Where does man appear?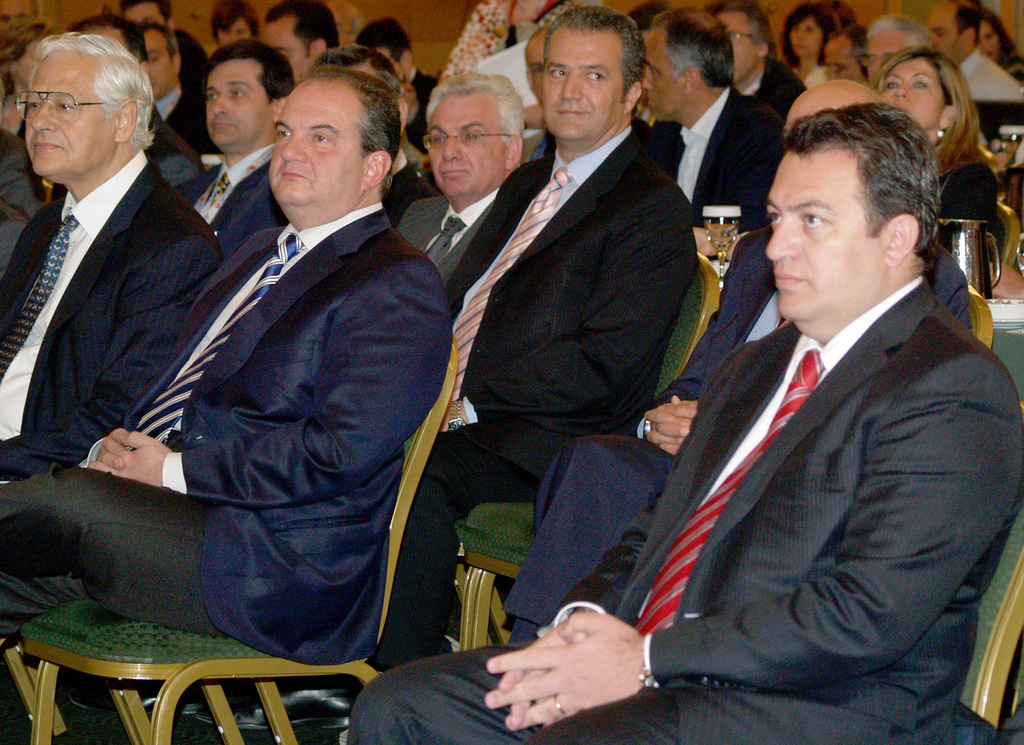
Appears at rect(716, 2, 809, 119).
